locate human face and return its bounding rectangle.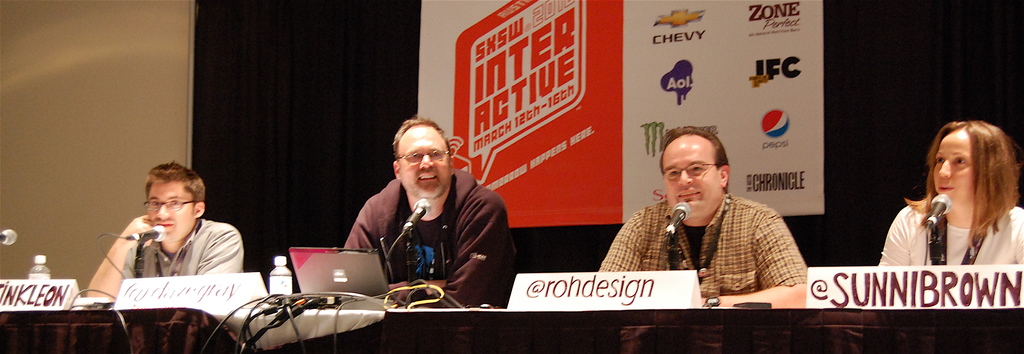
box=[934, 130, 977, 206].
